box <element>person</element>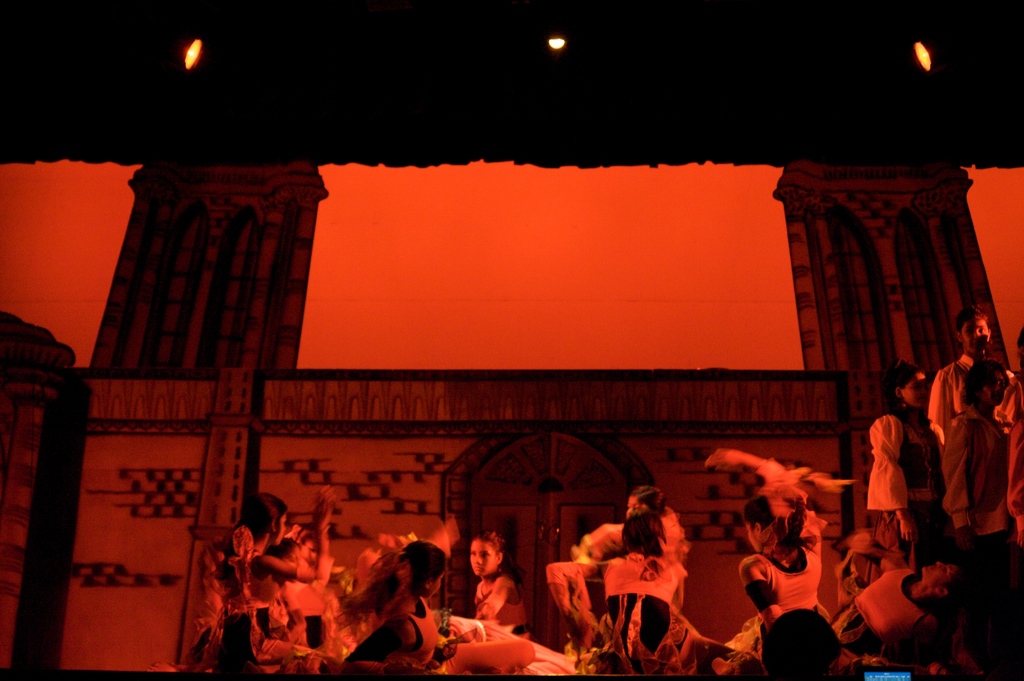
(left=333, top=532, right=466, bottom=677)
